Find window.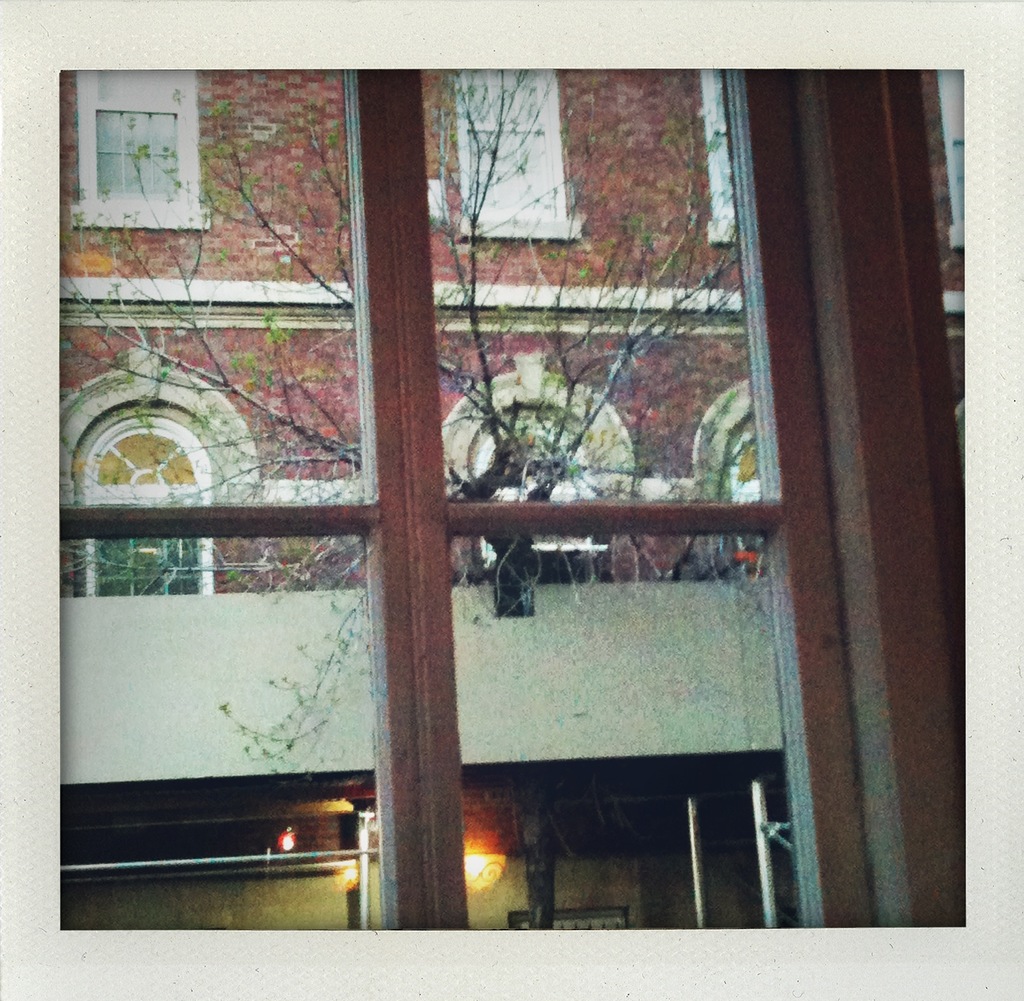
[left=488, top=395, right=620, bottom=585].
